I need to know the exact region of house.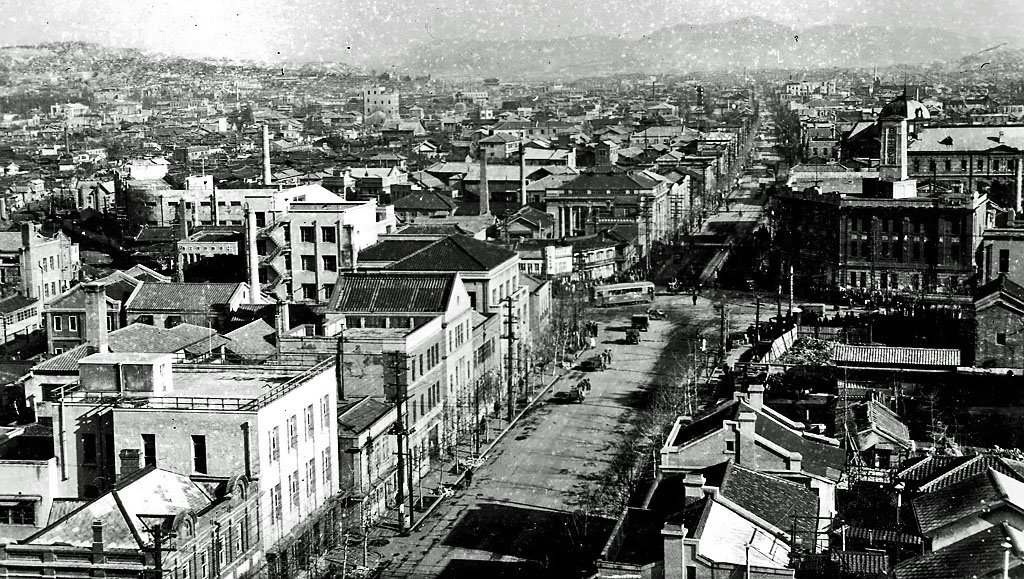
Region: 71,176,116,218.
